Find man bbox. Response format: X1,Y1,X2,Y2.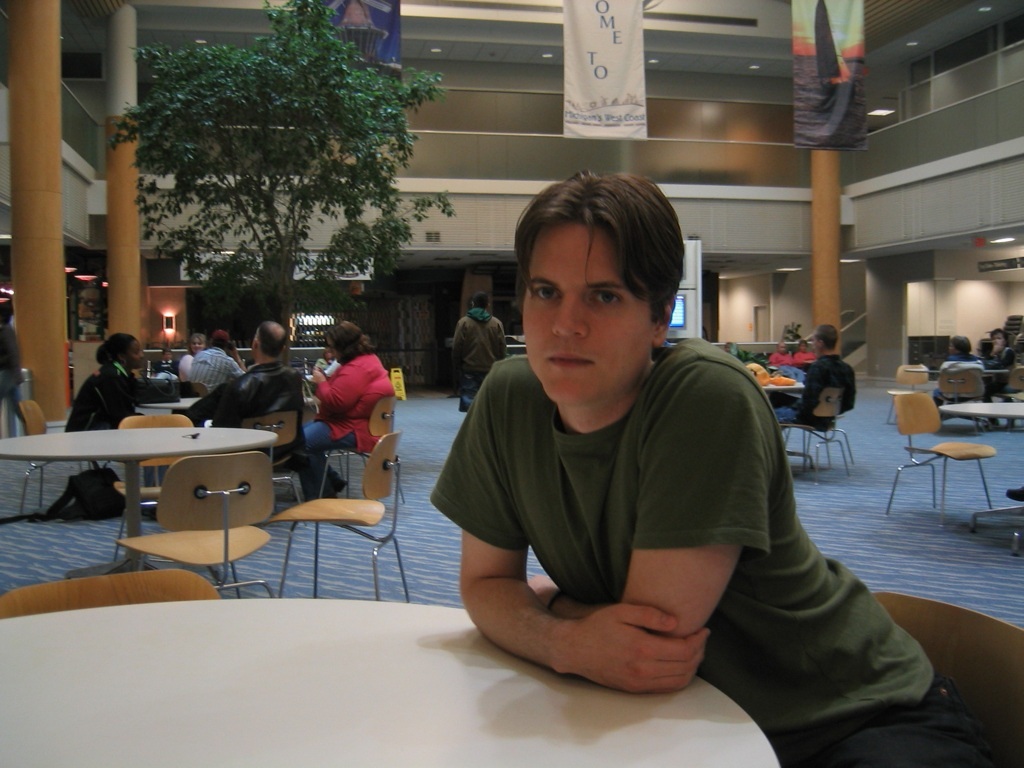
428,155,989,767.
